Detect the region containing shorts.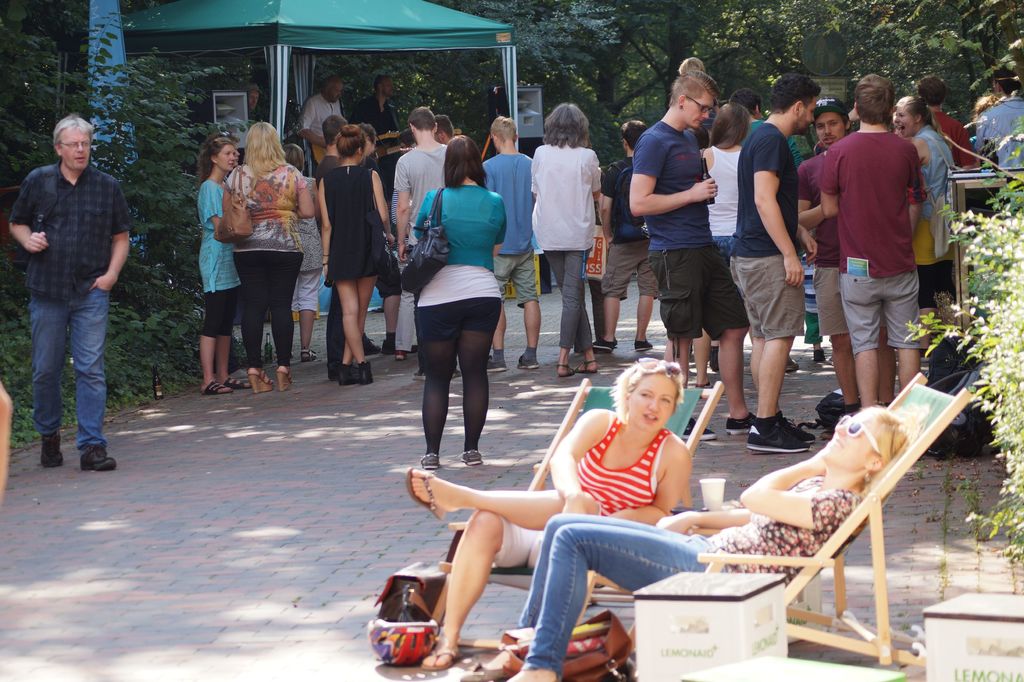
[x1=707, y1=234, x2=735, y2=258].
